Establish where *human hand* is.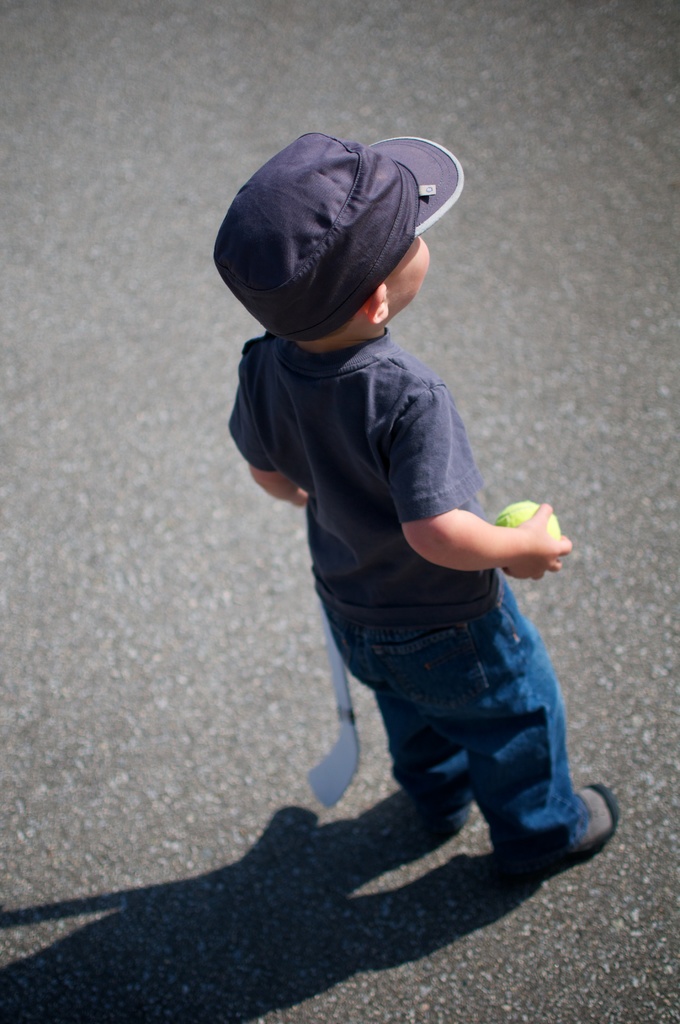
Established at x1=415, y1=377, x2=573, y2=589.
